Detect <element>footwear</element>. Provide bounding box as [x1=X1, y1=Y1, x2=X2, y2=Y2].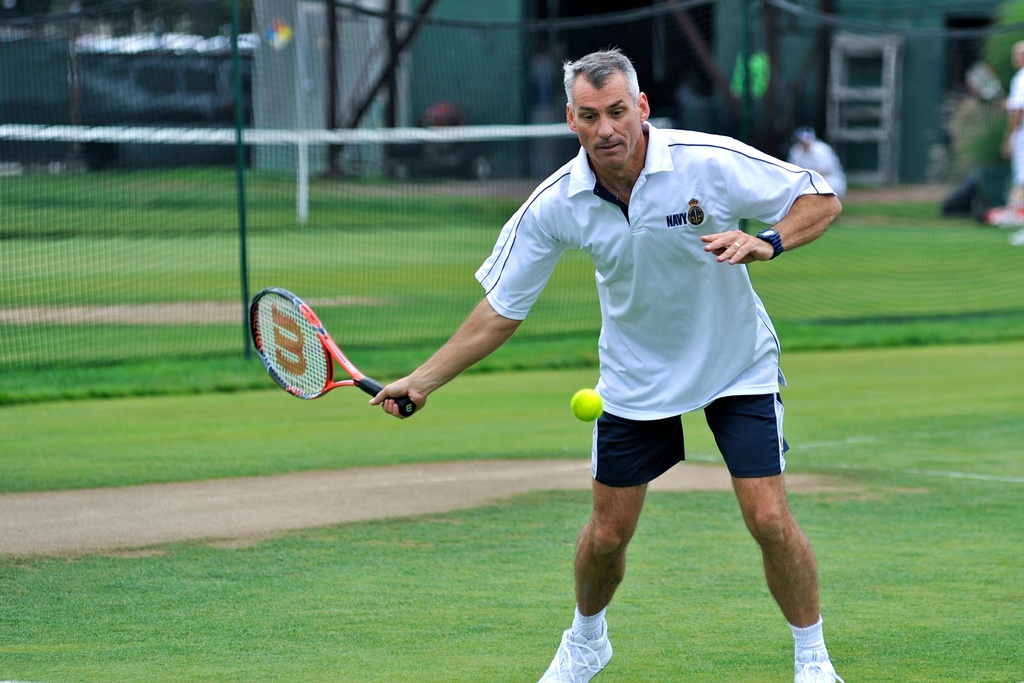
[x1=788, y1=649, x2=846, y2=682].
